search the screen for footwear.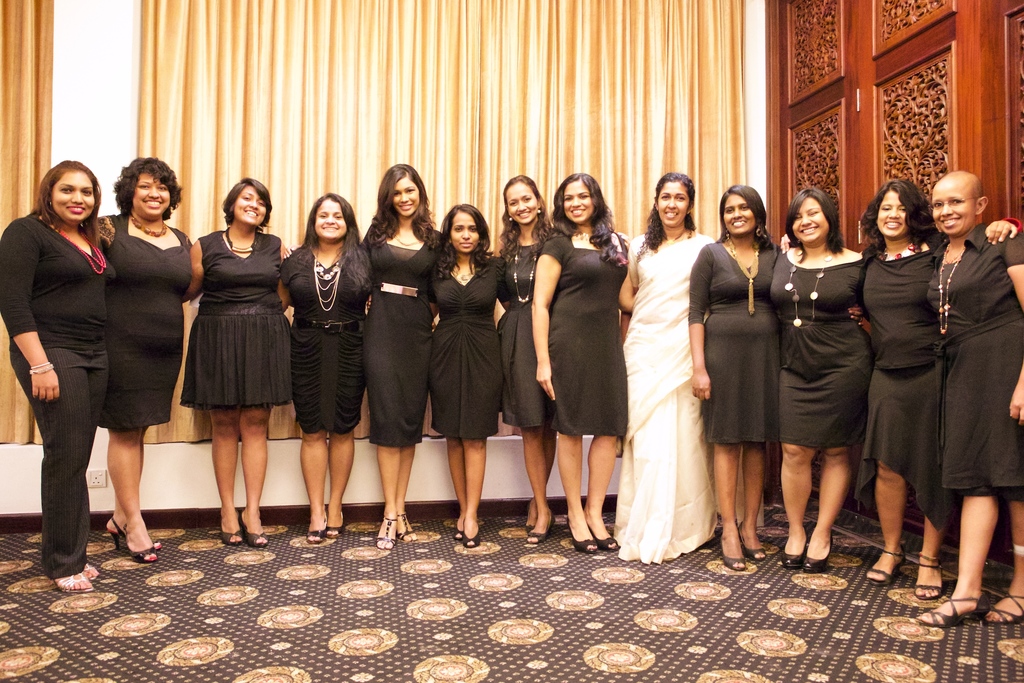
Found at [524,497,541,533].
